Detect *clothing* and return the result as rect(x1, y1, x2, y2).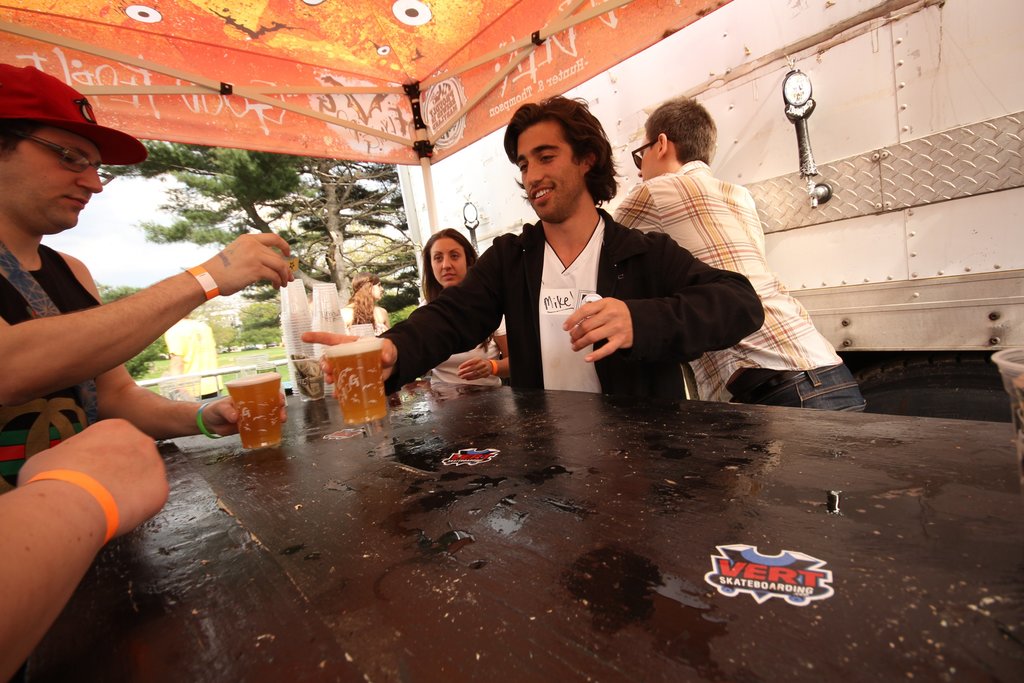
rect(426, 164, 717, 414).
